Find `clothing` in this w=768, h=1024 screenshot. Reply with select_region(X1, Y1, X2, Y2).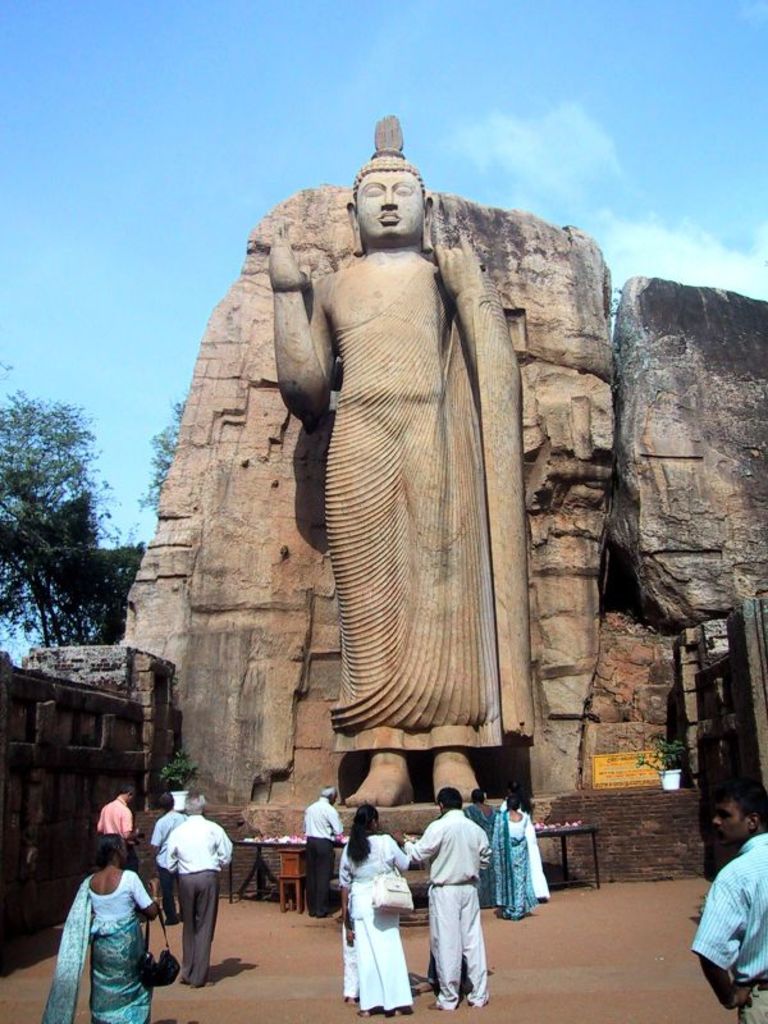
select_region(41, 874, 164, 1023).
